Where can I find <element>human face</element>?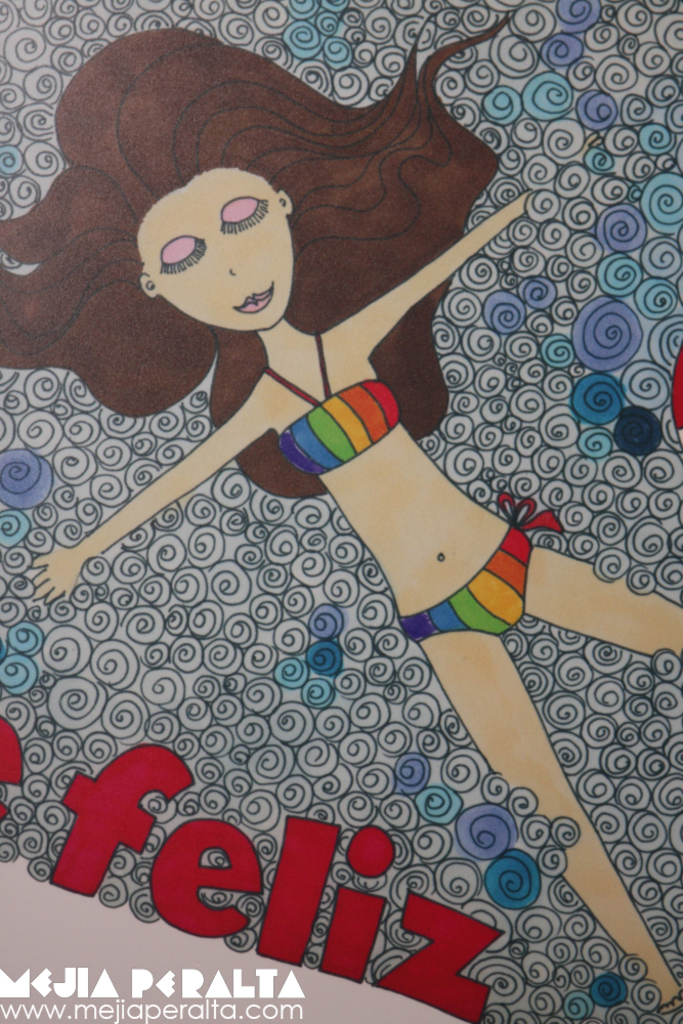
You can find it at box(134, 166, 297, 336).
